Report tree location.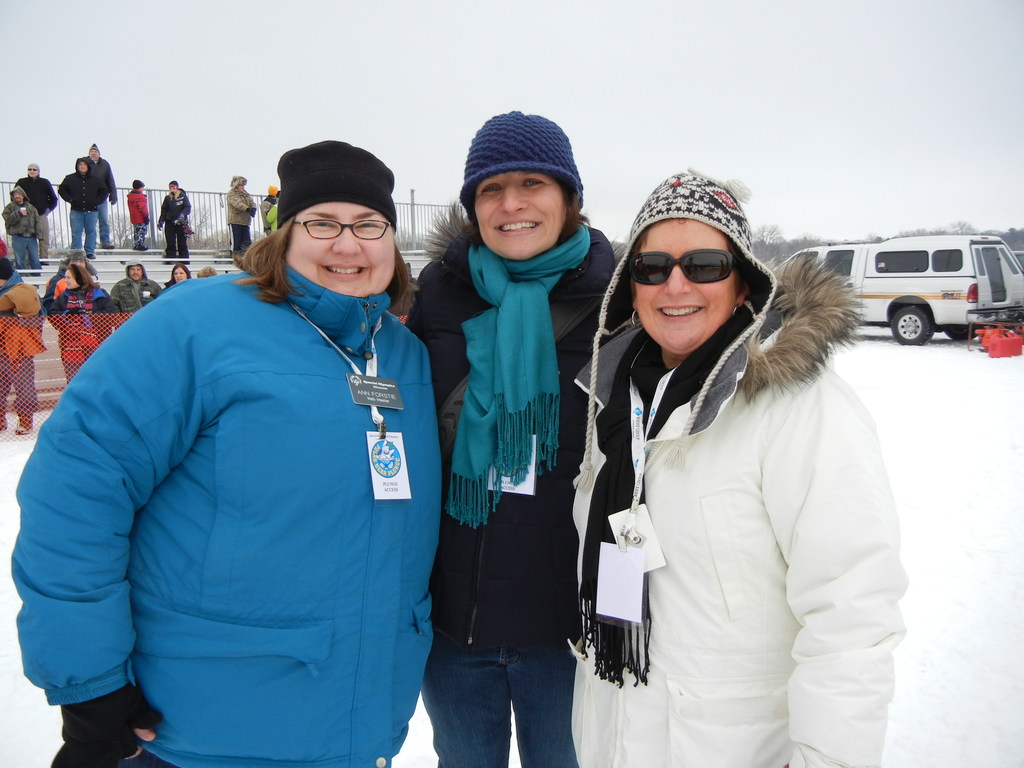
Report: 742,220,790,267.
